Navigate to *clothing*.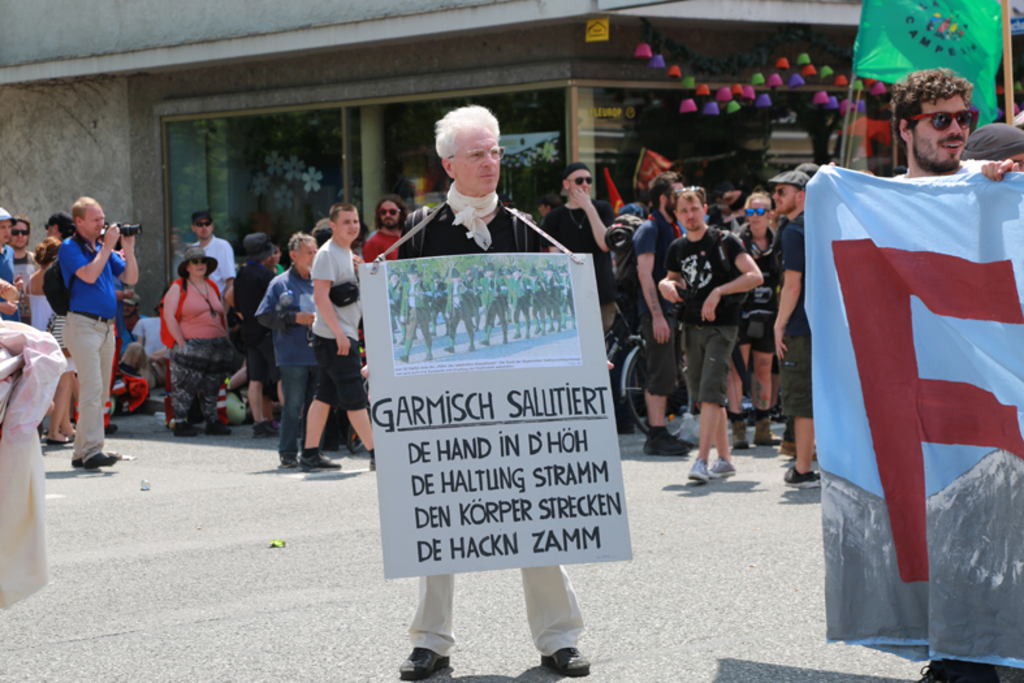
Navigation target: <region>0, 320, 70, 606</region>.
